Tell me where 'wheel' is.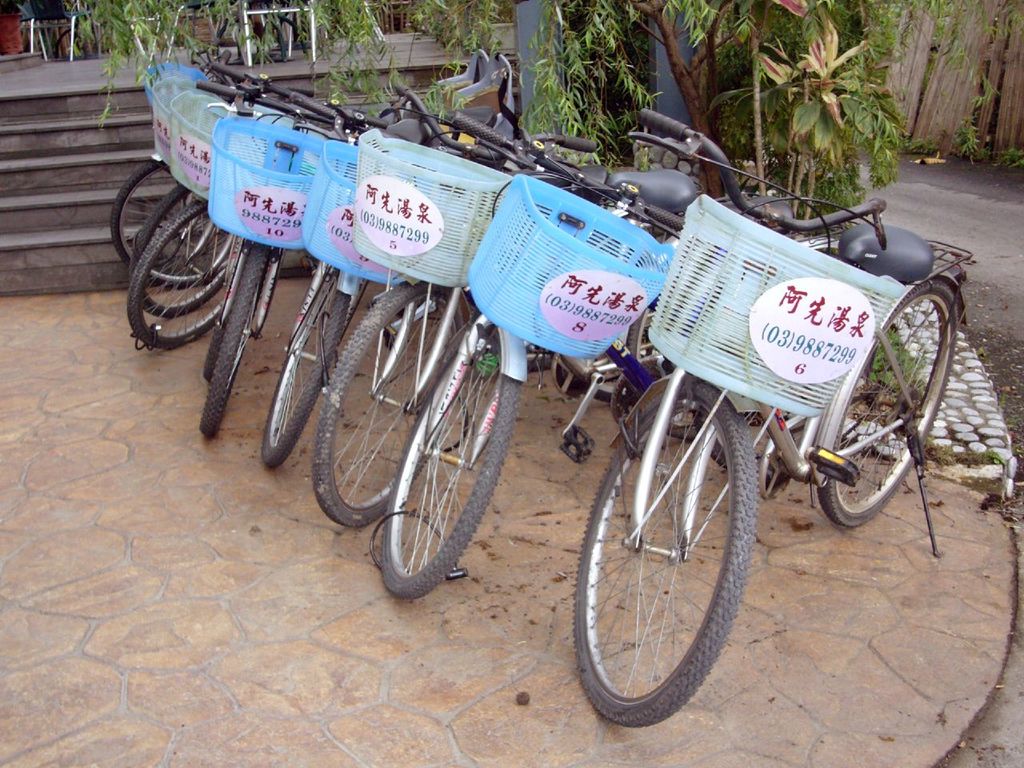
'wheel' is at <box>263,270,358,471</box>.
